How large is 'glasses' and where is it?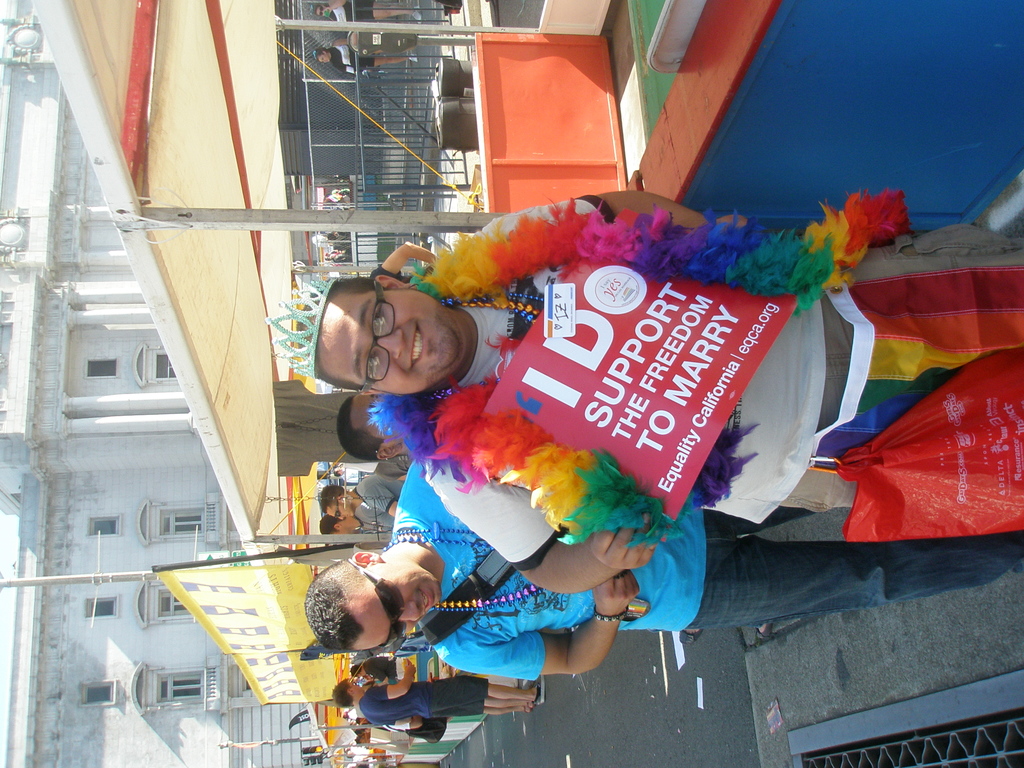
Bounding box: [348,559,405,651].
